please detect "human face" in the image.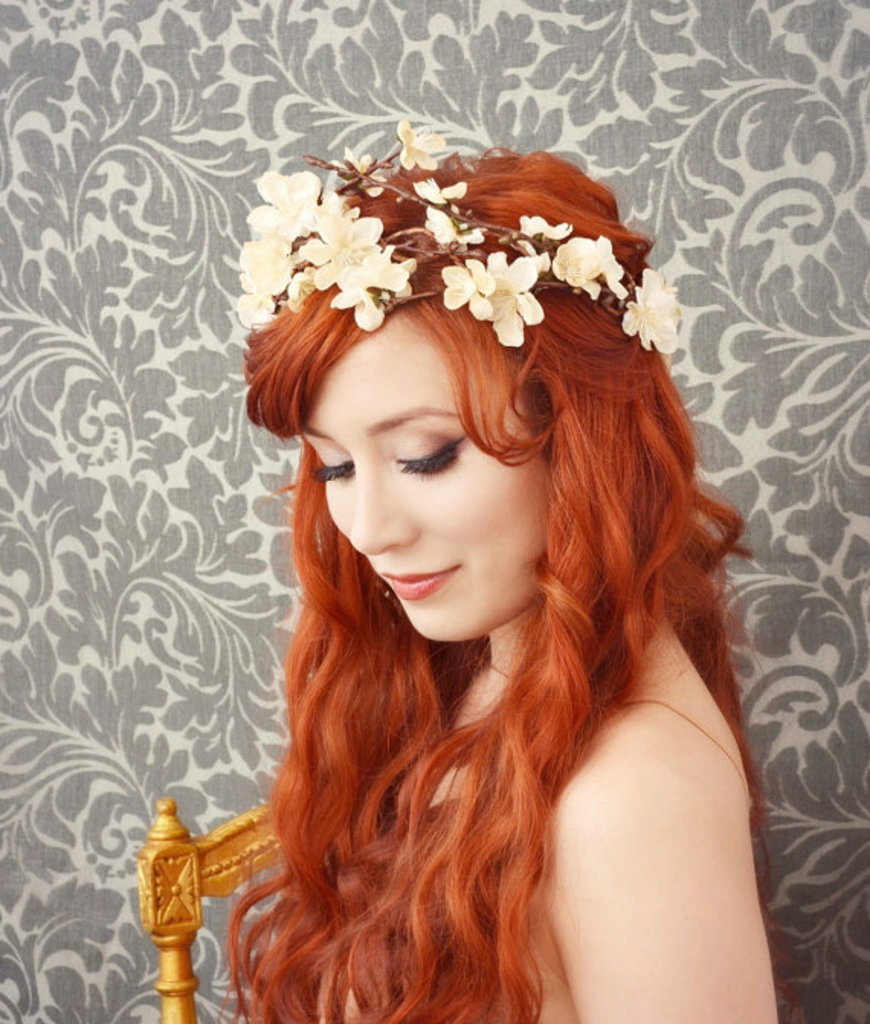
Rect(301, 311, 553, 642).
